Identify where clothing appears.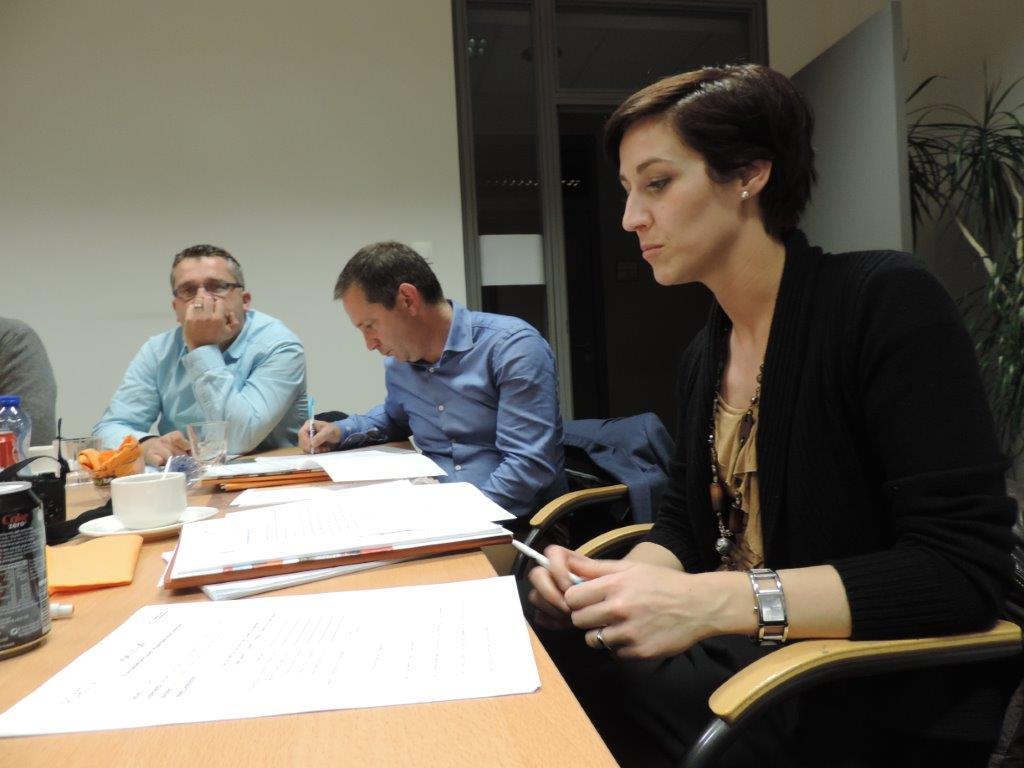
Appears at <box>315,305,564,534</box>.
